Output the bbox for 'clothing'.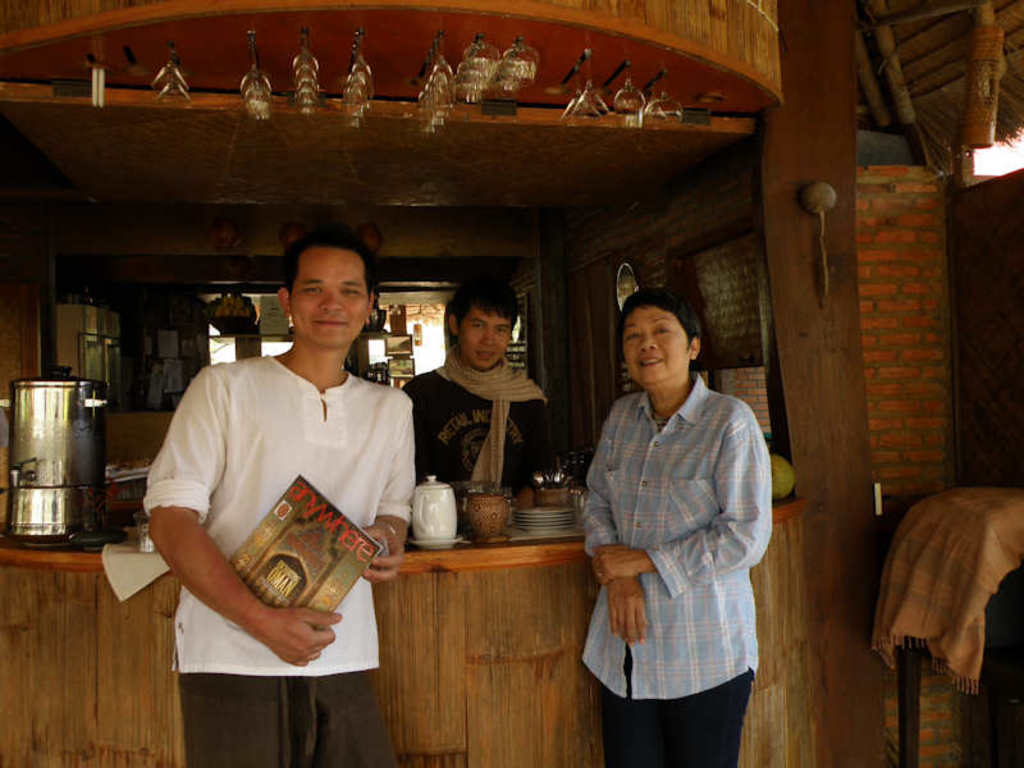
(580,374,791,767).
